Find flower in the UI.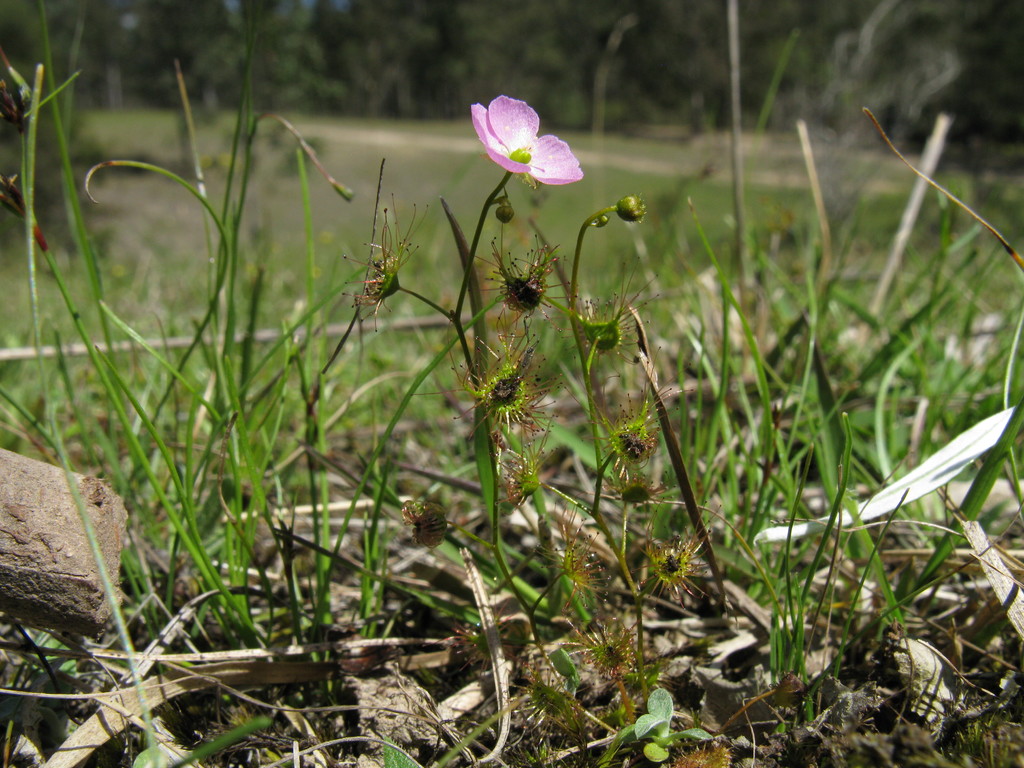
UI element at 404, 502, 453, 546.
